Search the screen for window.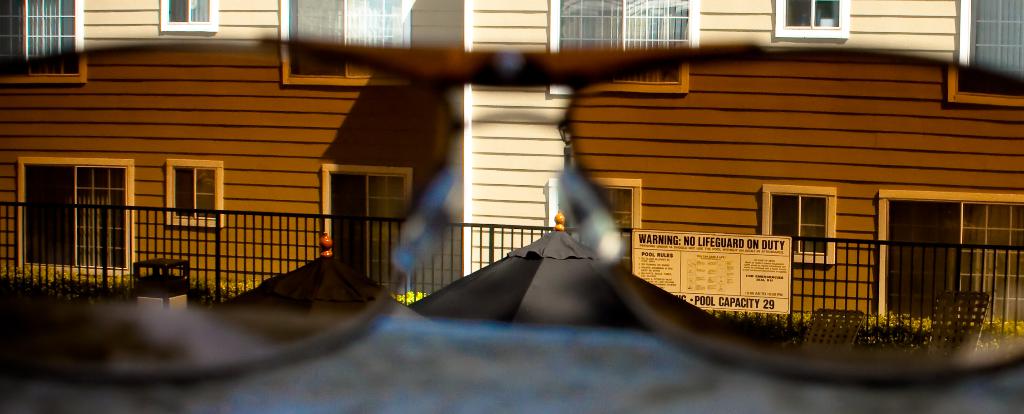
Found at x1=770 y1=190 x2=835 y2=257.
